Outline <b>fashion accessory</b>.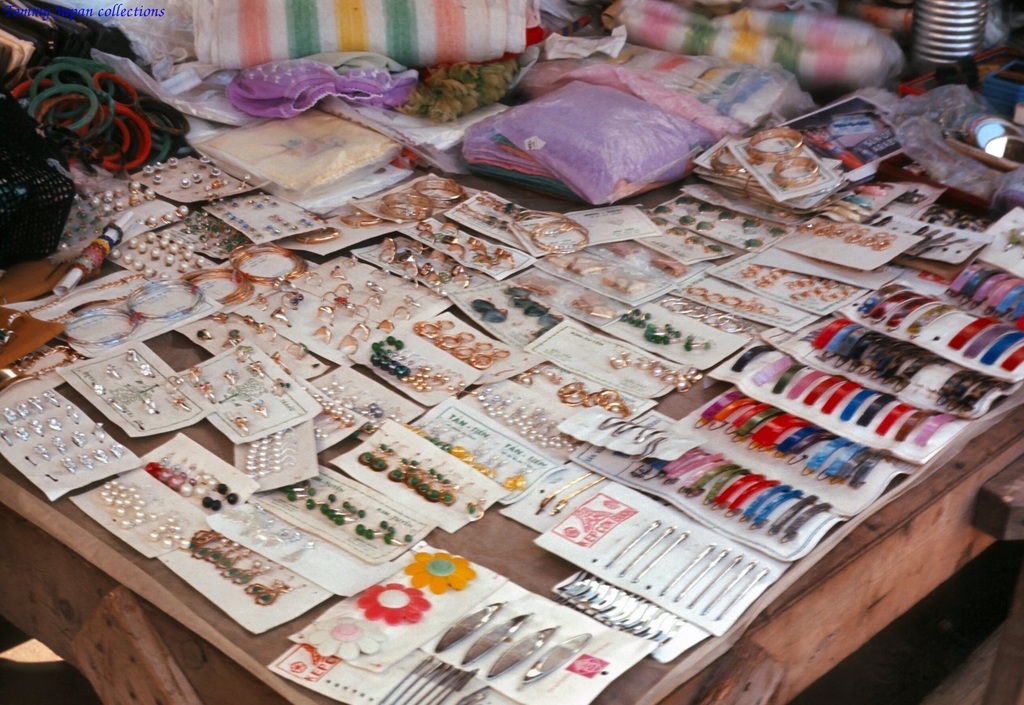
Outline: left=57, top=306, right=141, bottom=351.
